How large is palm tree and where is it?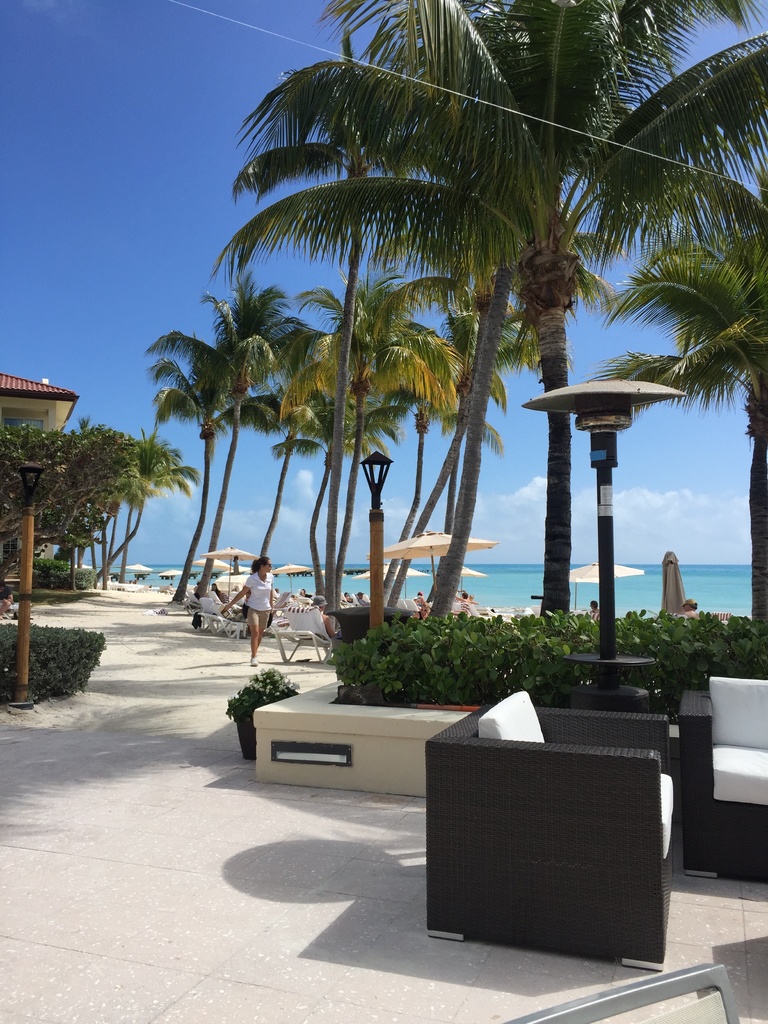
Bounding box: 154/299/248/598.
